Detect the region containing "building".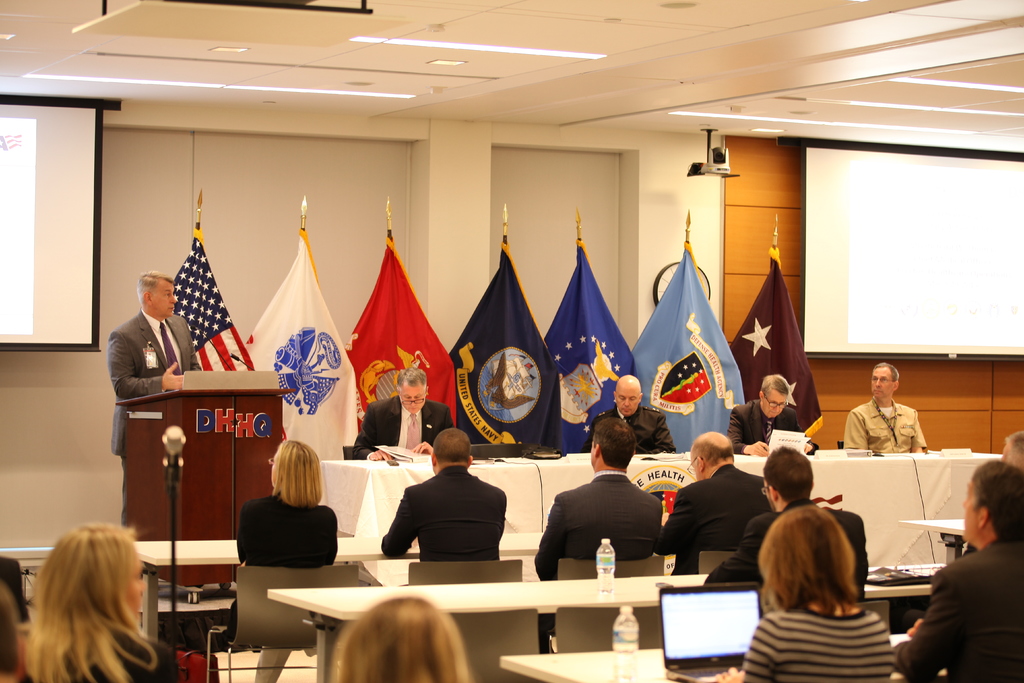
pyautogui.locateOnScreen(0, 0, 1023, 682).
